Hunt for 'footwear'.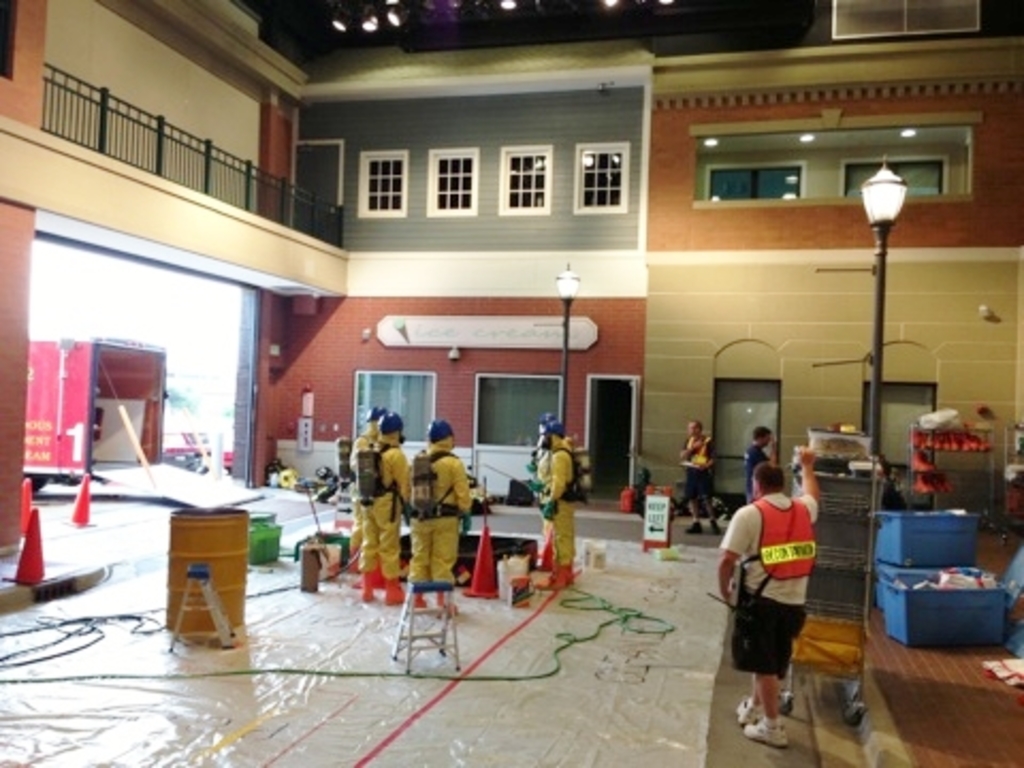
Hunted down at locate(529, 561, 561, 591).
